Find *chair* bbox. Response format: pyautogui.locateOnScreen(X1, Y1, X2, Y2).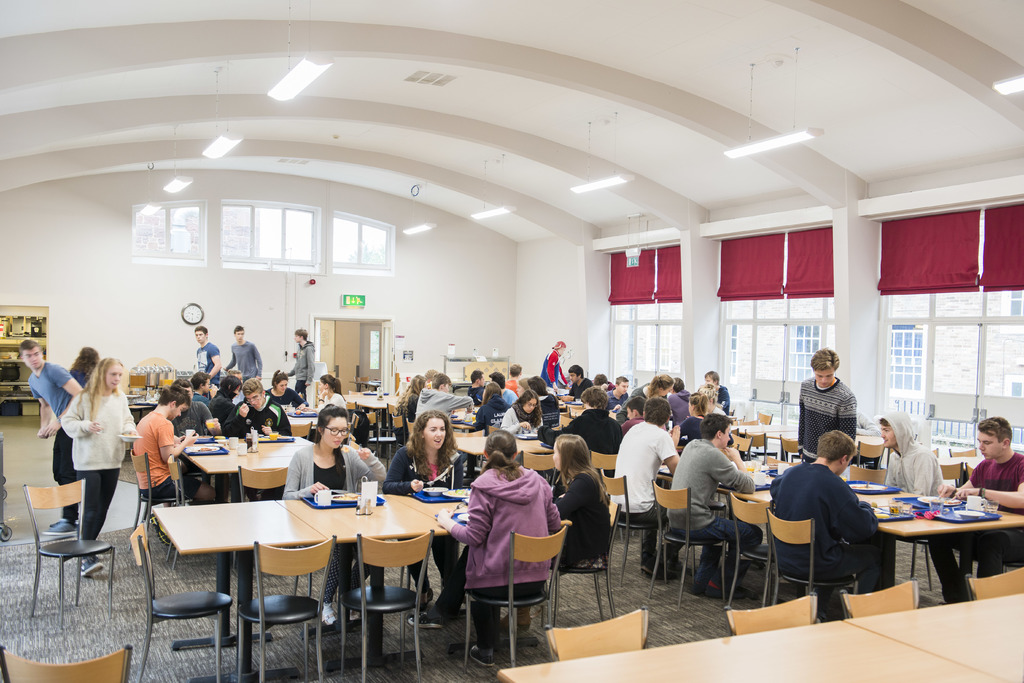
pyautogui.locateOnScreen(385, 403, 410, 465).
